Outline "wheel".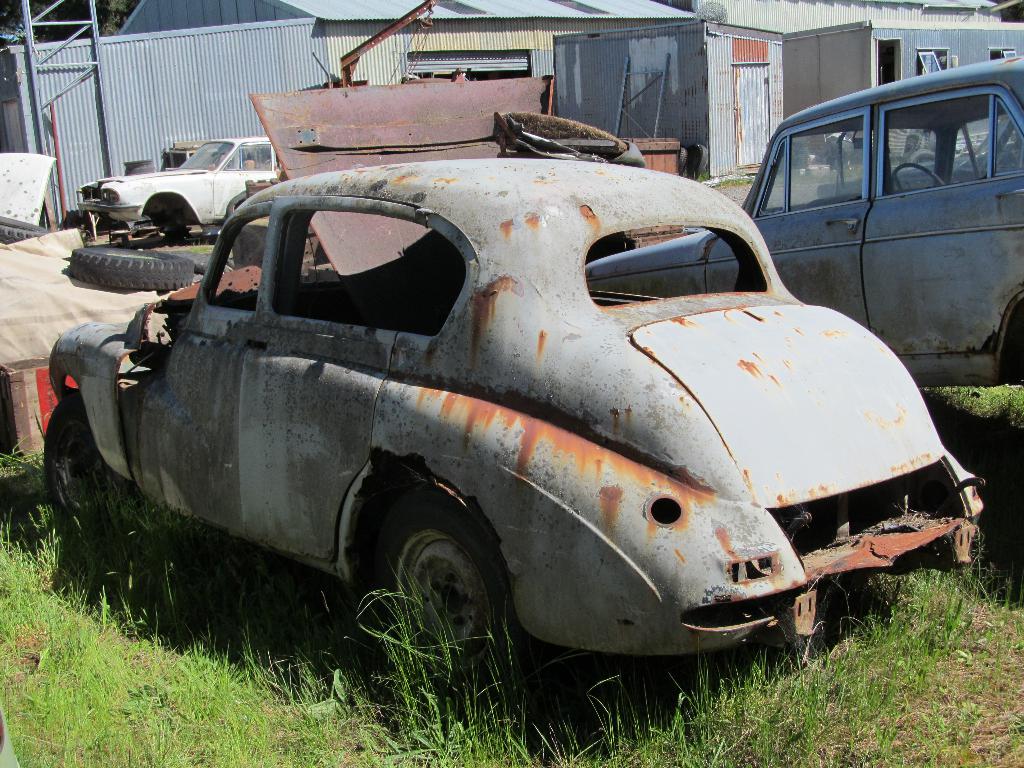
Outline: left=908, top=151, right=932, bottom=162.
